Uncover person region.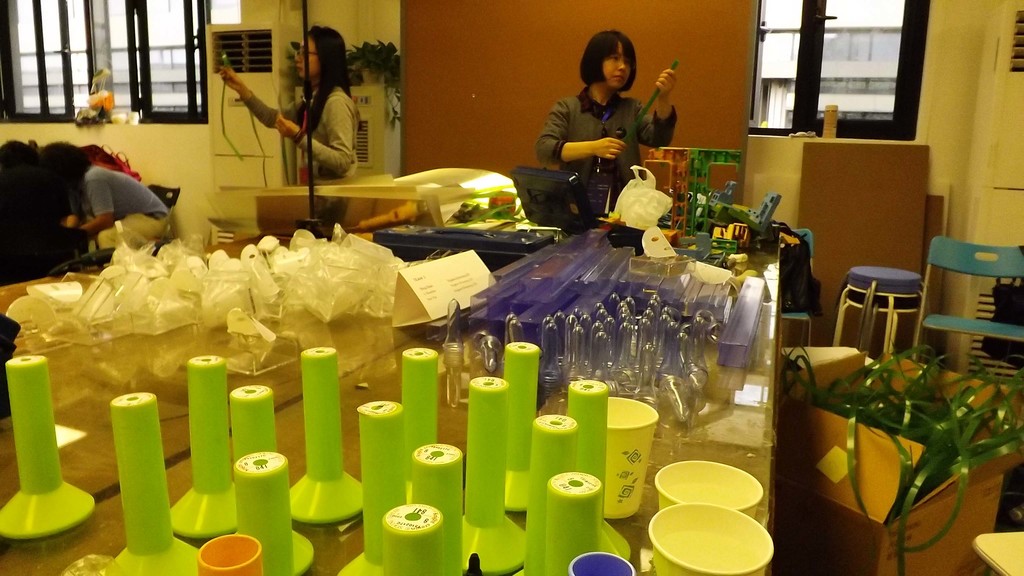
Uncovered: l=0, t=141, r=92, b=287.
